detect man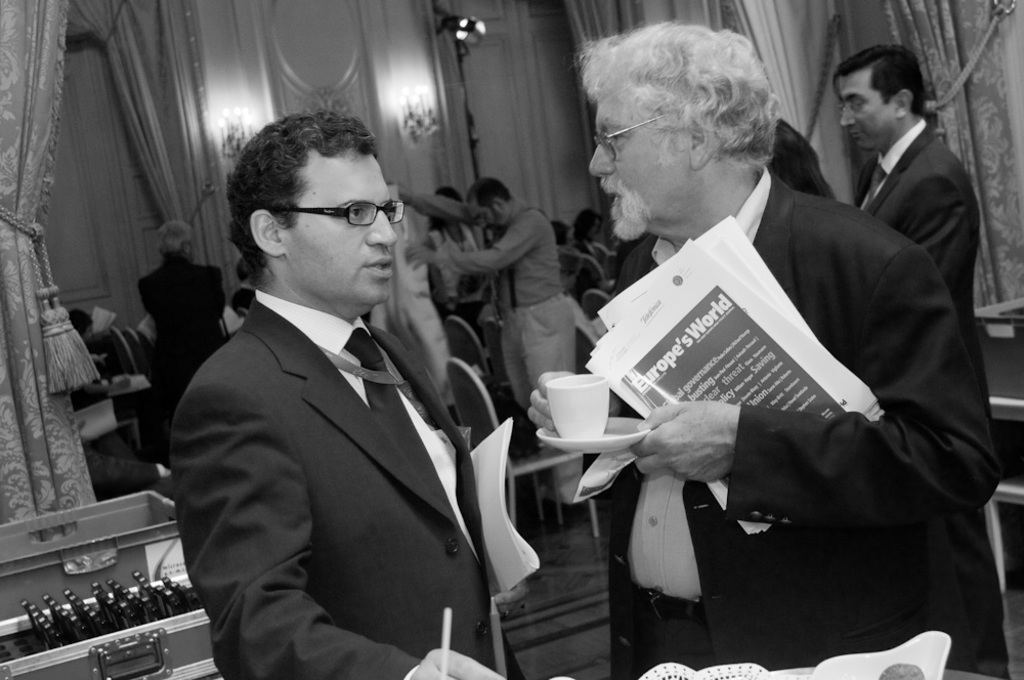
BBox(386, 184, 579, 506)
